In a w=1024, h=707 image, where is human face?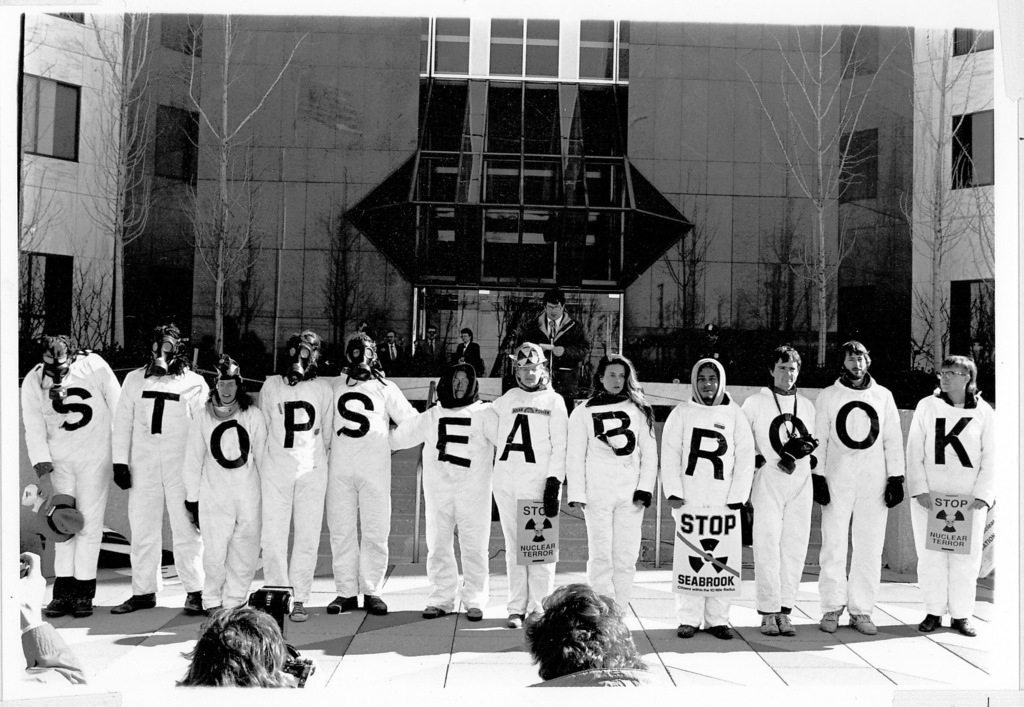
region(771, 357, 797, 389).
